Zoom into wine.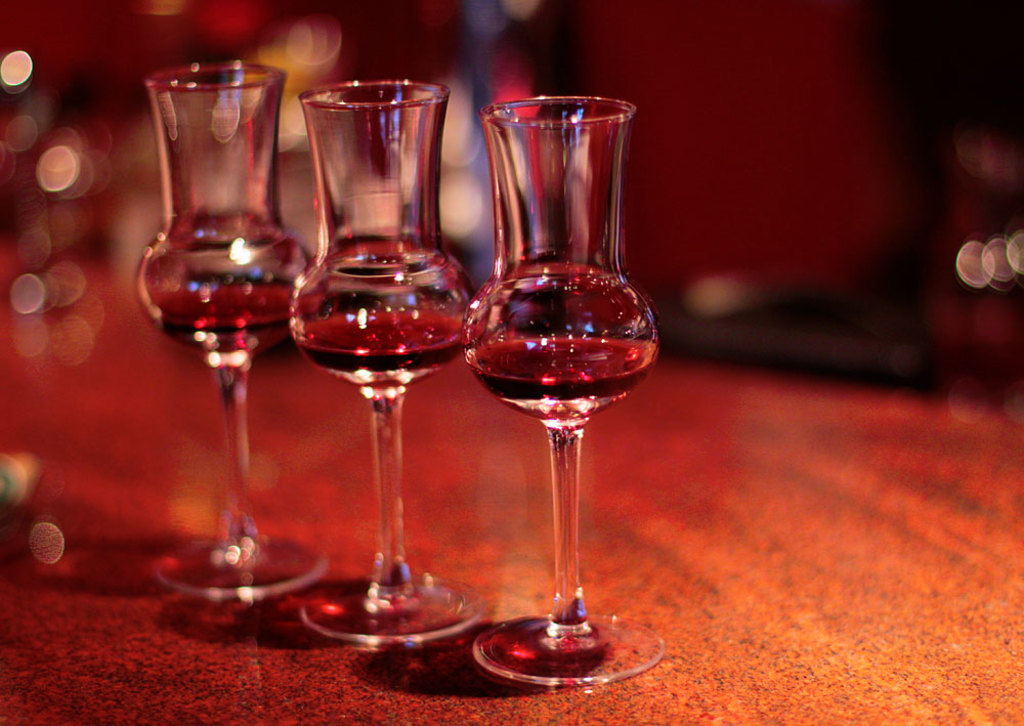
Zoom target: 446 94 657 675.
